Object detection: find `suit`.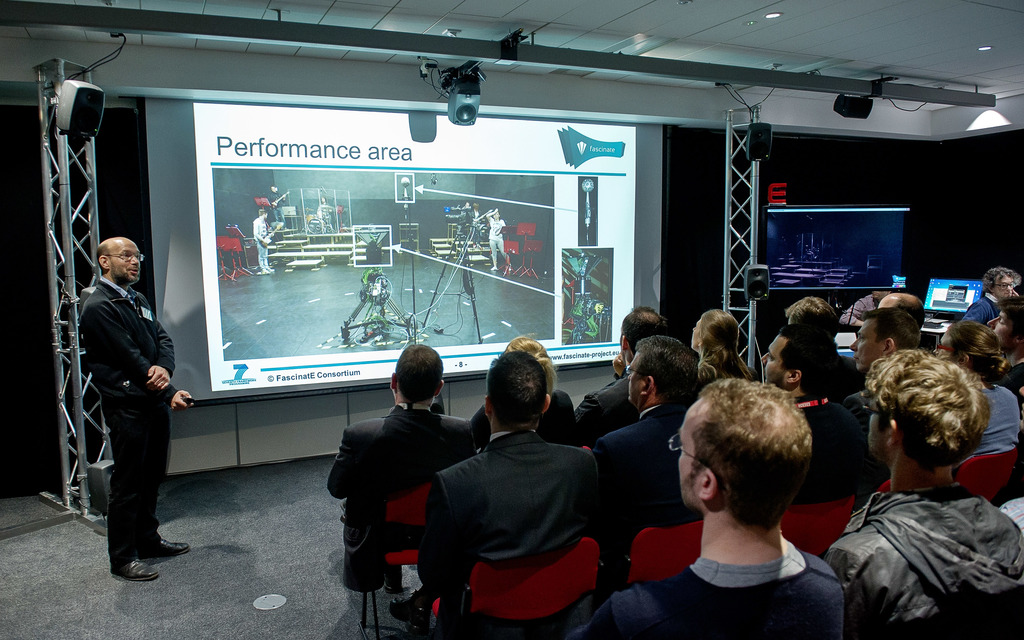
left=822, top=347, right=871, bottom=404.
